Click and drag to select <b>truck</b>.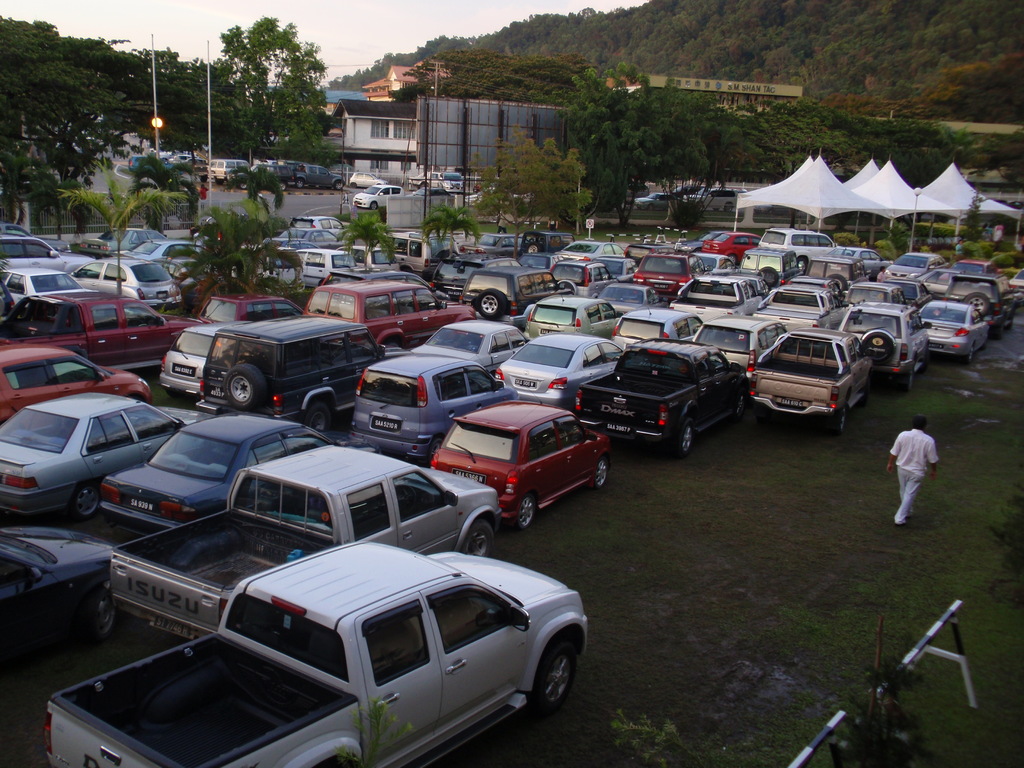
Selection: select_region(1, 289, 211, 369).
